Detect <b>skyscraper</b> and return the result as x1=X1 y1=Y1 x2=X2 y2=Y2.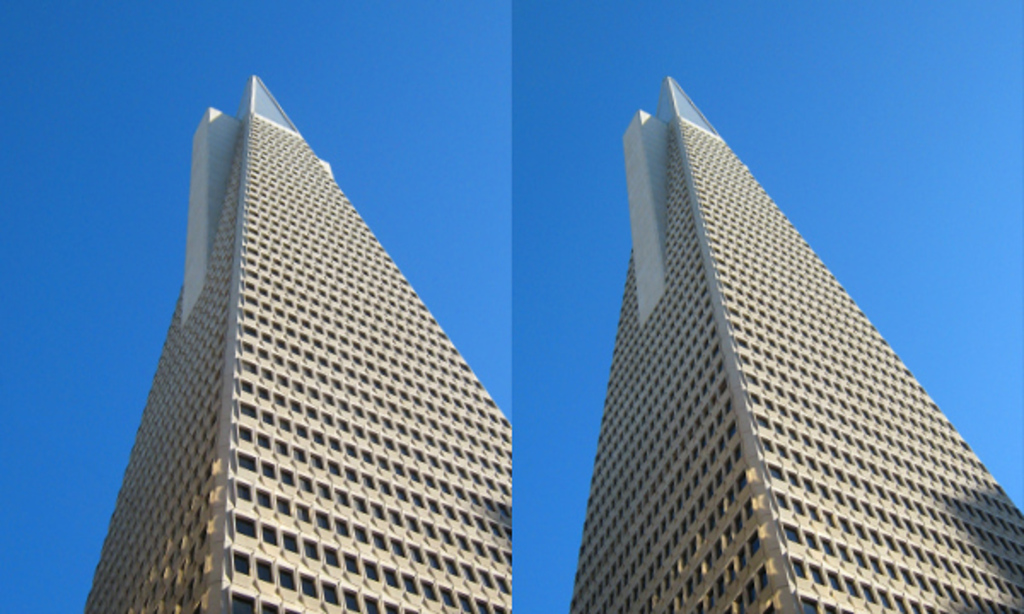
x1=73 y1=70 x2=510 y2=612.
